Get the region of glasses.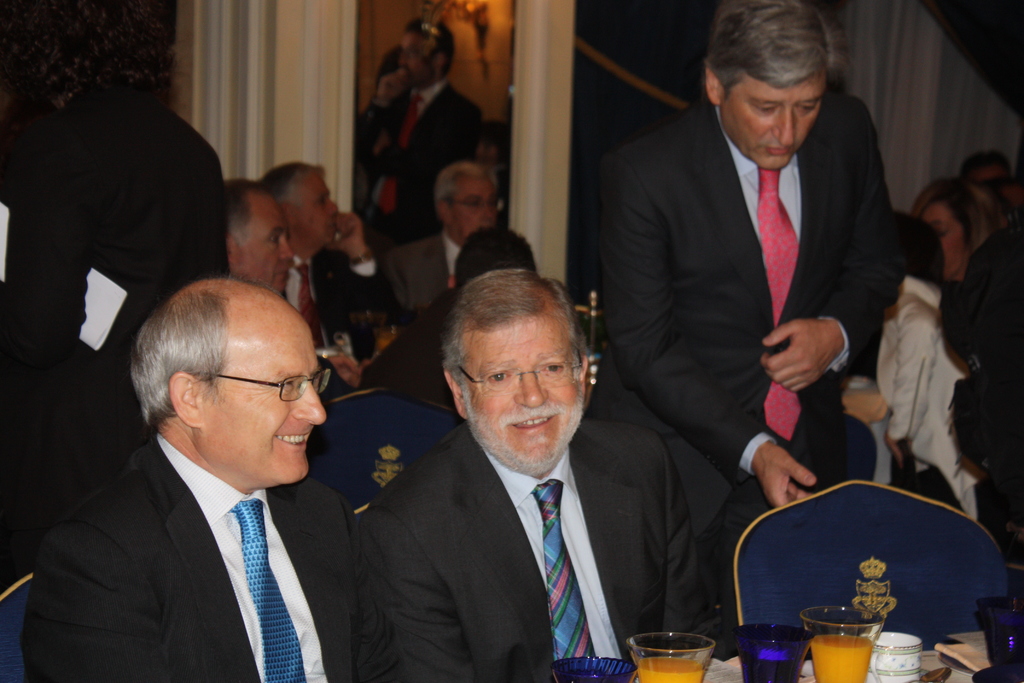
x1=191 y1=364 x2=329 y2=403.
